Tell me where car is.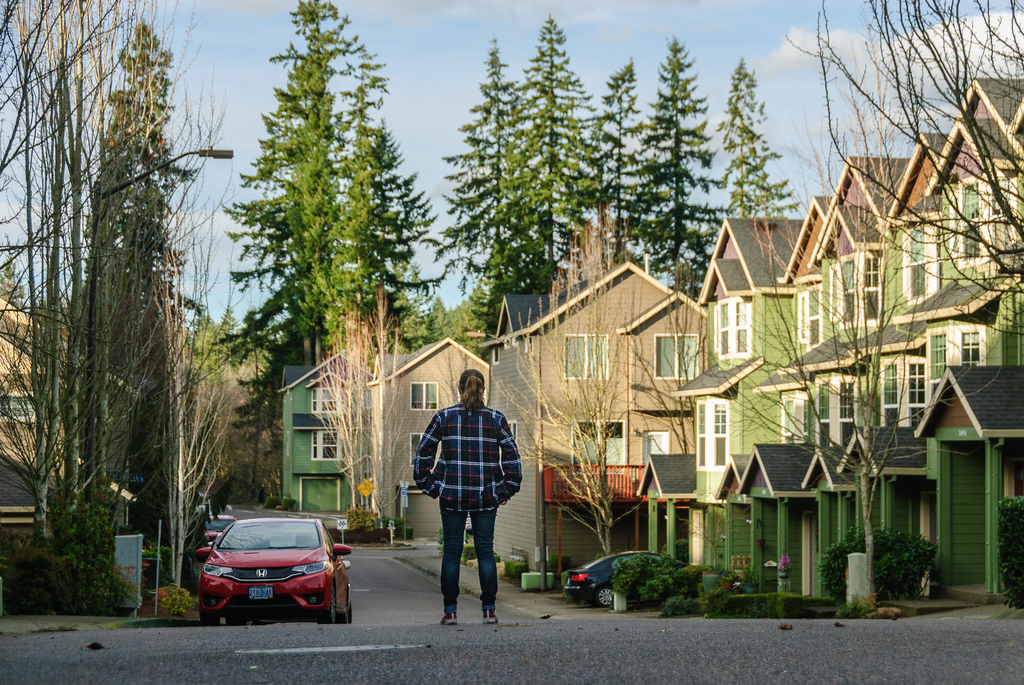
car is at {"left": 200, "top": 517, "right": 355, "bottom": 626}.
